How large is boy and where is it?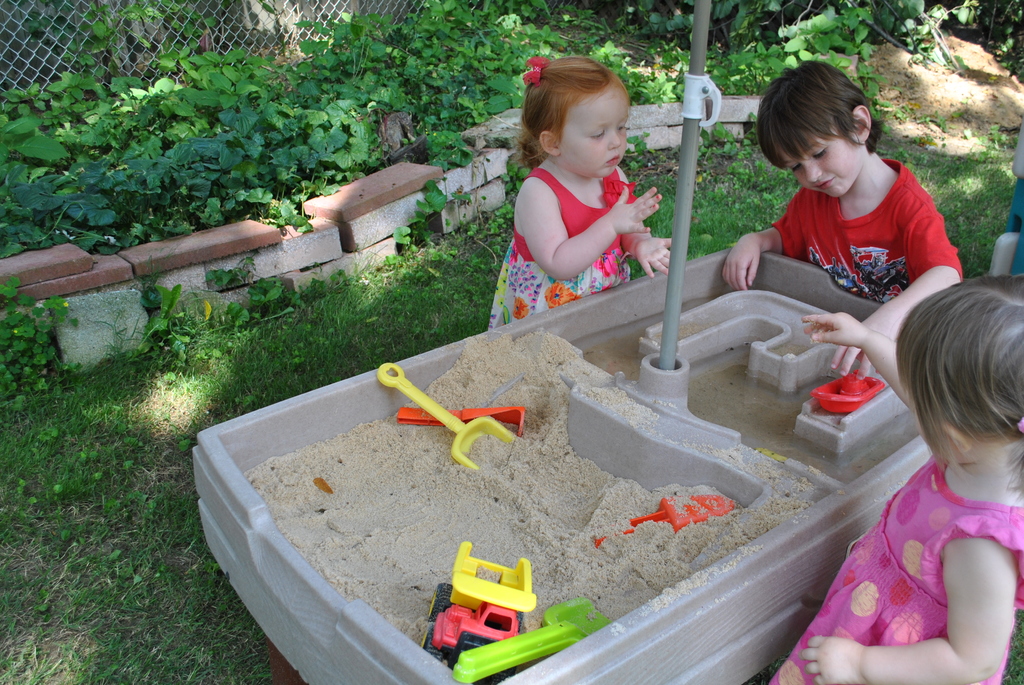
Bounding box: x1=705 y1=72 x2=966 y2=327.
